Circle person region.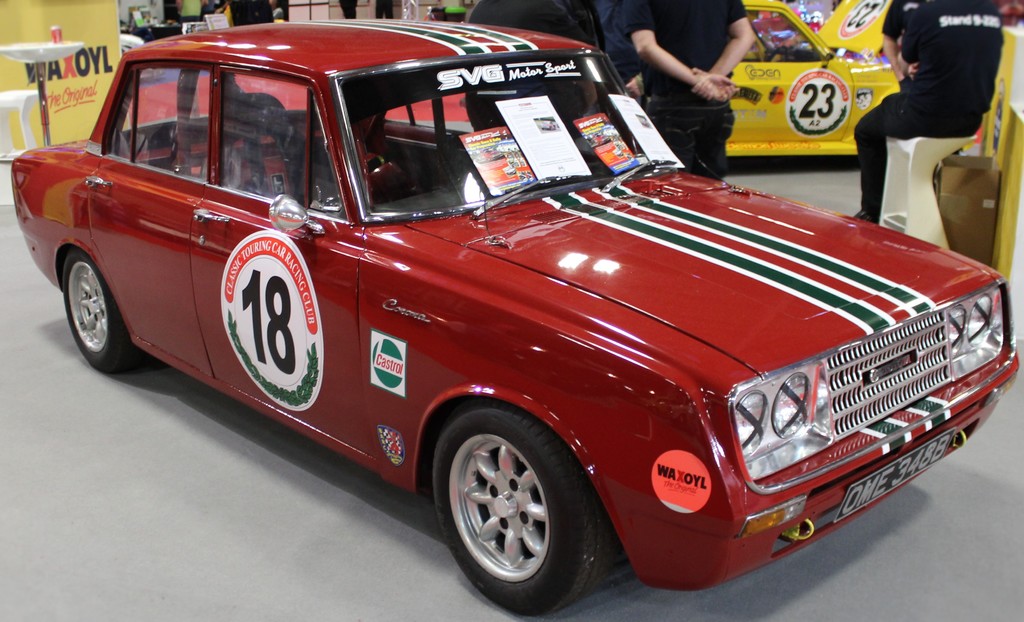
Region: {"left": 854, "top": 0, "right": 996, "bottom": 240}.
